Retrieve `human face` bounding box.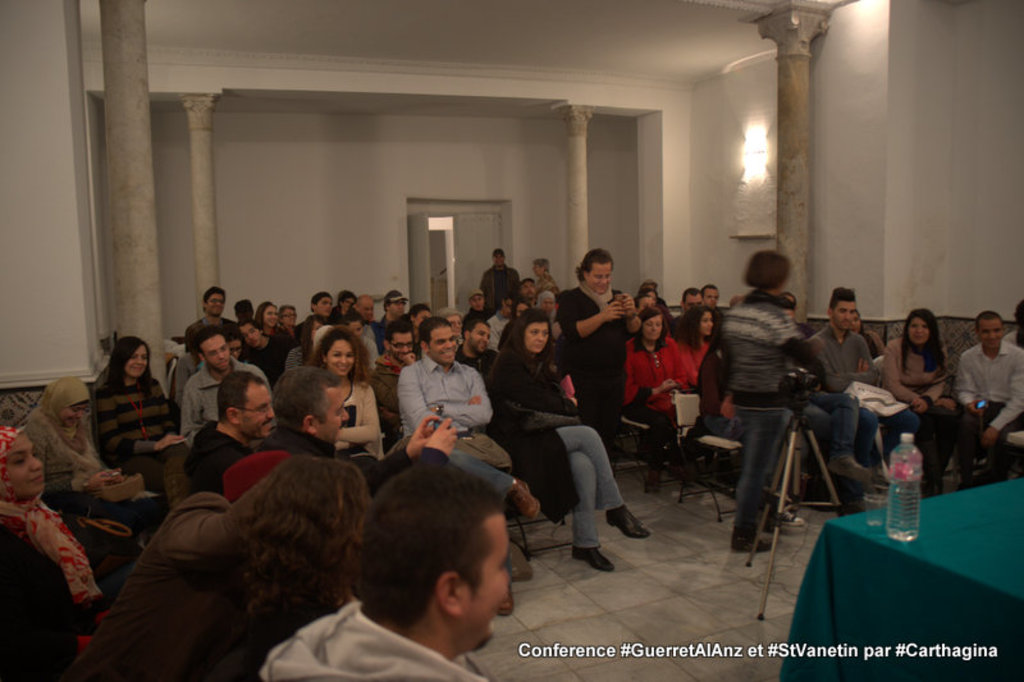
Bounding box: box=[699, 312, 714, 337].
